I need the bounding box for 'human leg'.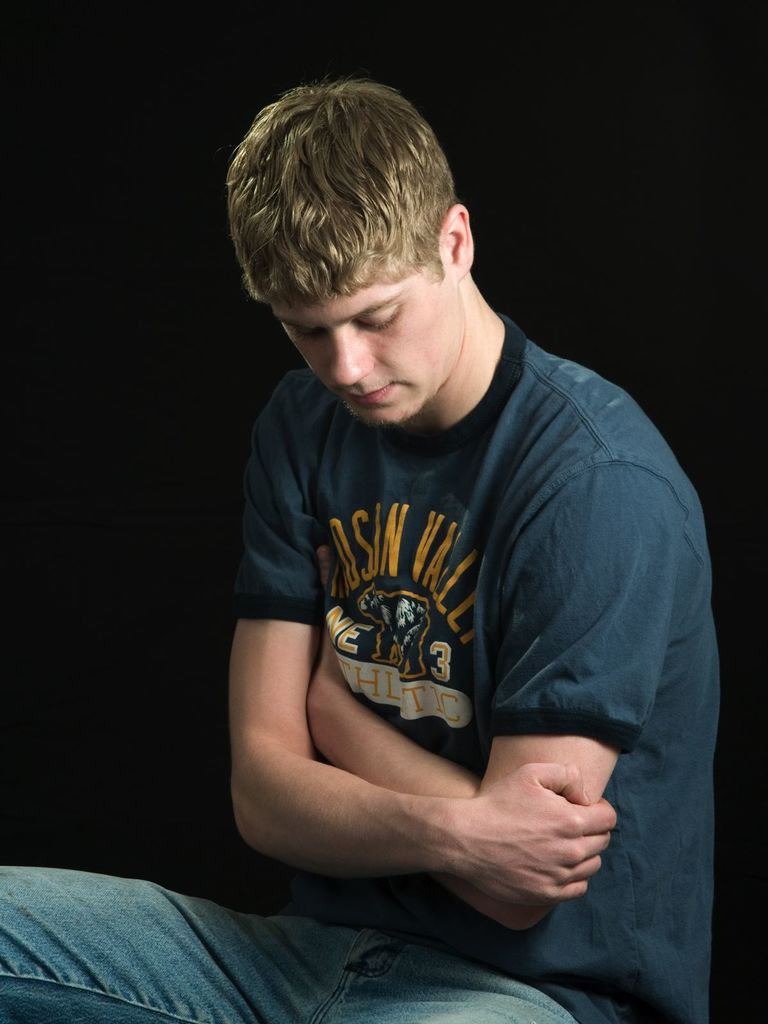
Here it is: detection(339, 960, 560, 1023).
